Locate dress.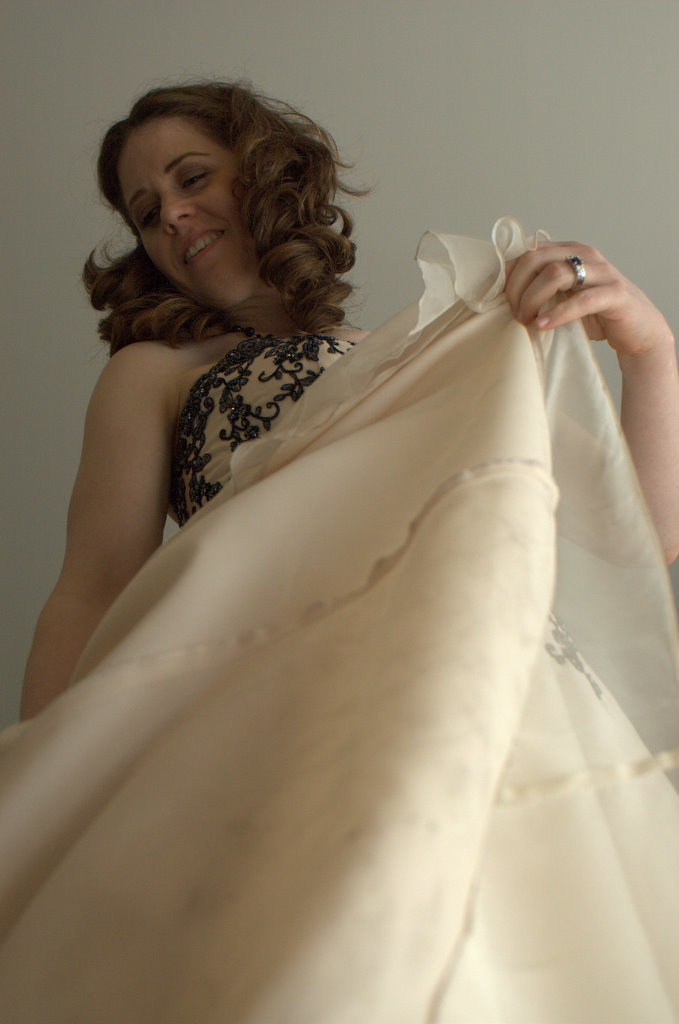
Bounding box: 0:219:678:1023.
